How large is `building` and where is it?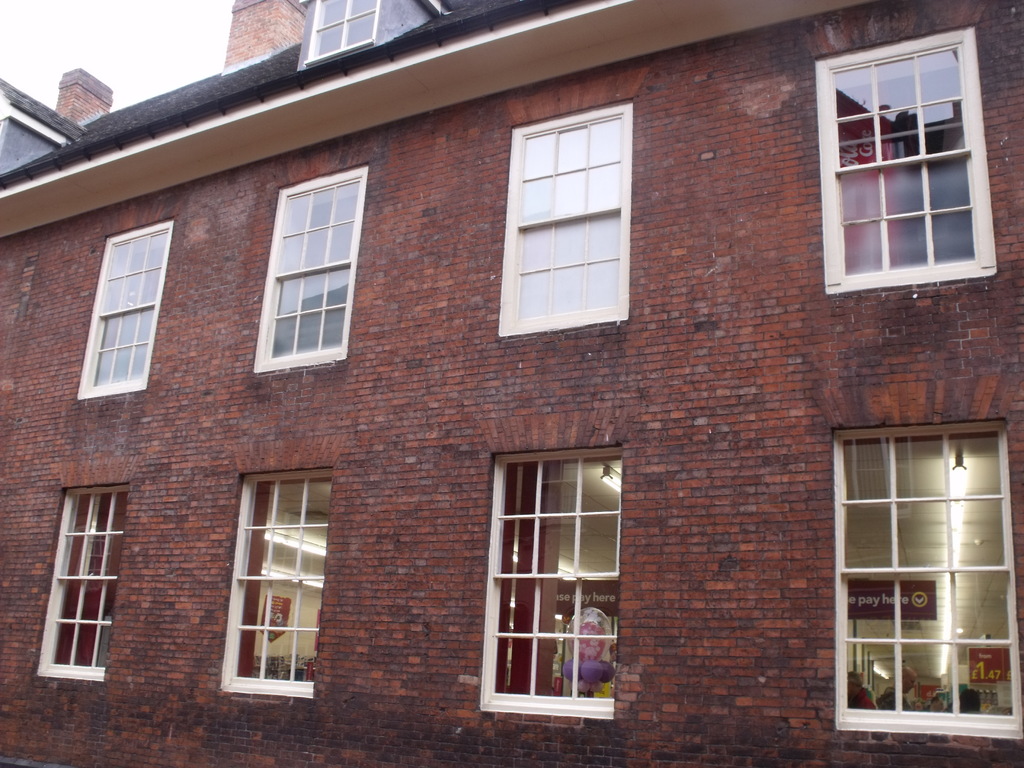
Bounding box: <region>0, 0, 1023, 767</region>.
